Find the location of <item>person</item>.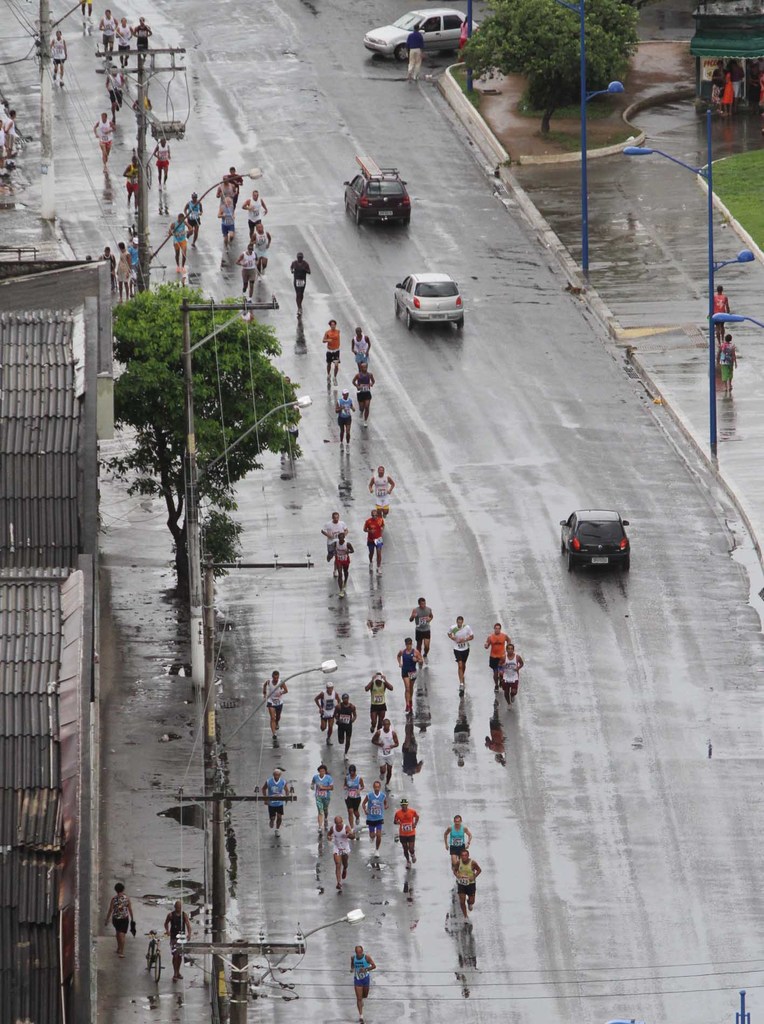
Location: (94, 8, 120, 55).
